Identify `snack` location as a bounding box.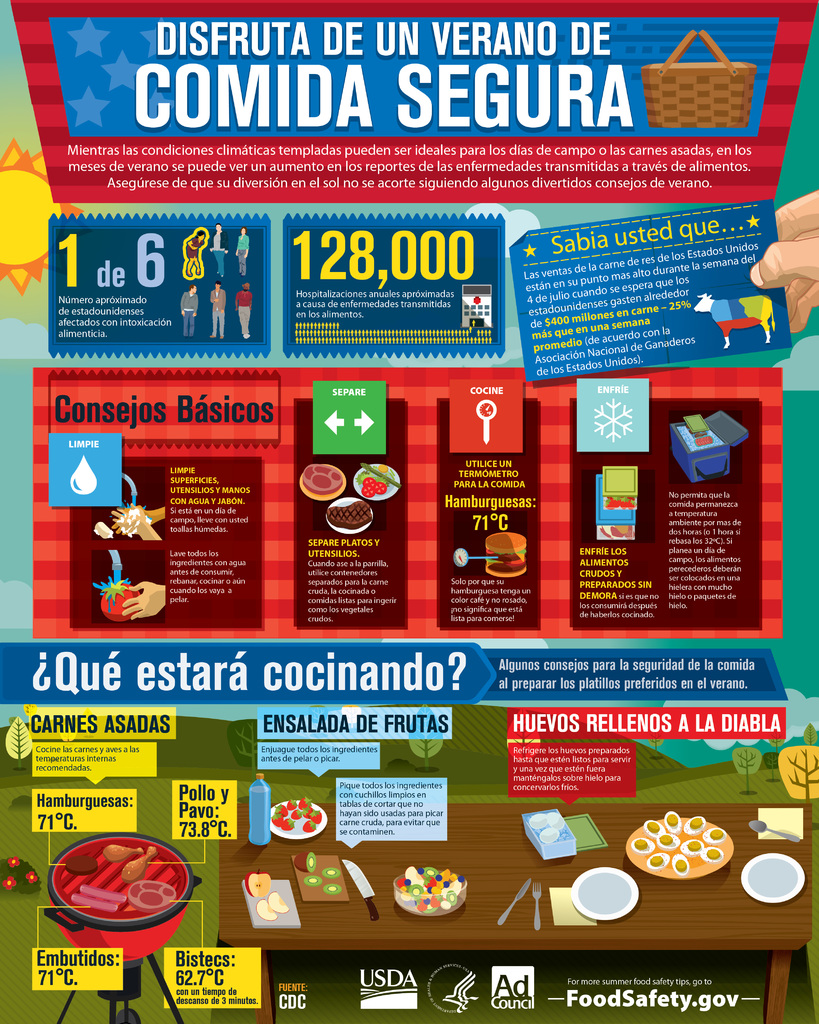
x1=72 y1=898 x2=115 y2=910.
